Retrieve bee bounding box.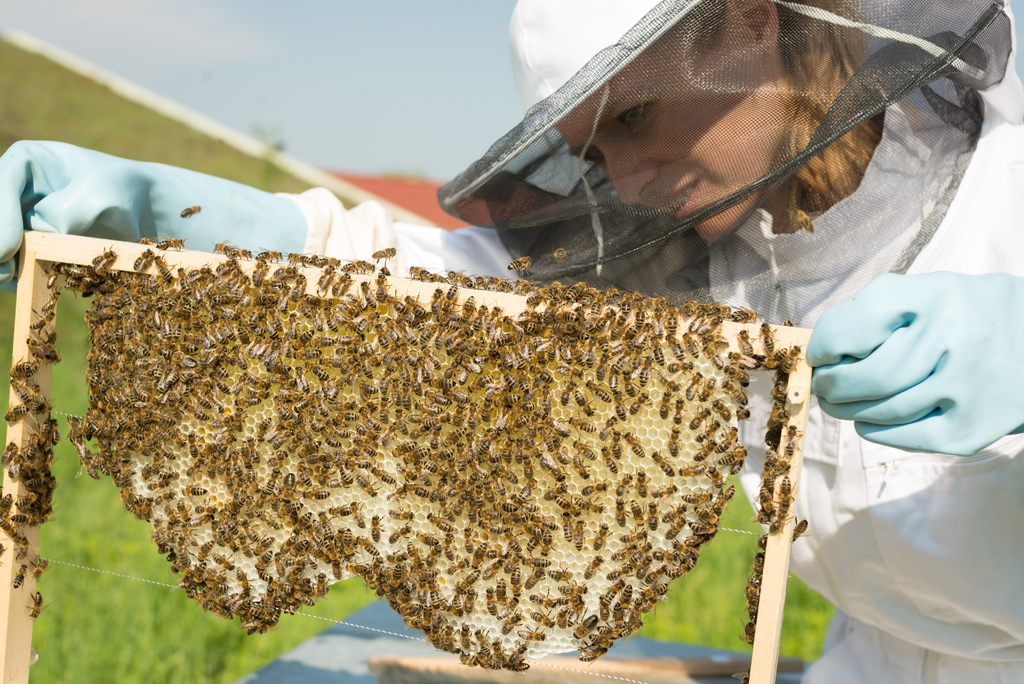
Bounding box: box(225, 317, 239, 342).
